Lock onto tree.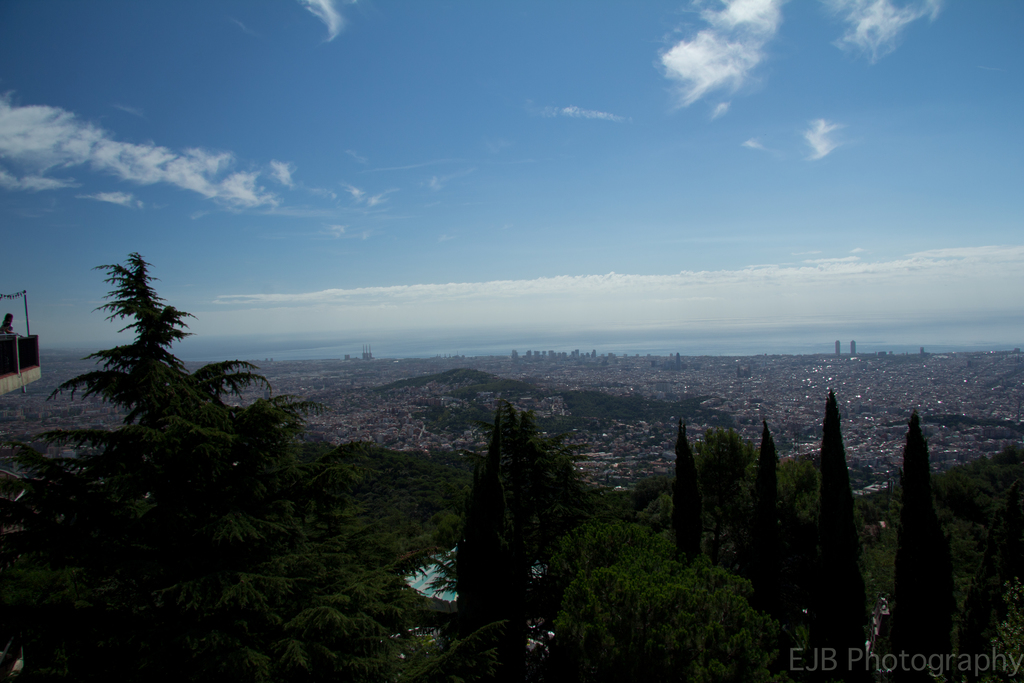
Locked: <region>562, 553, 794, 682</region>.
